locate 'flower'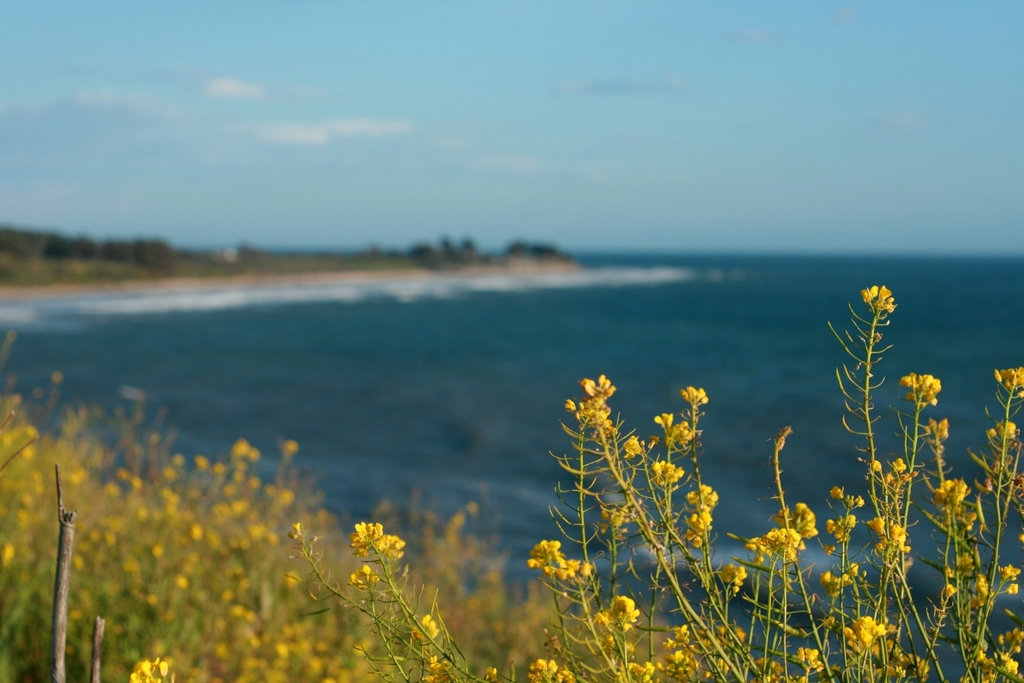
[425,654,451,682]
